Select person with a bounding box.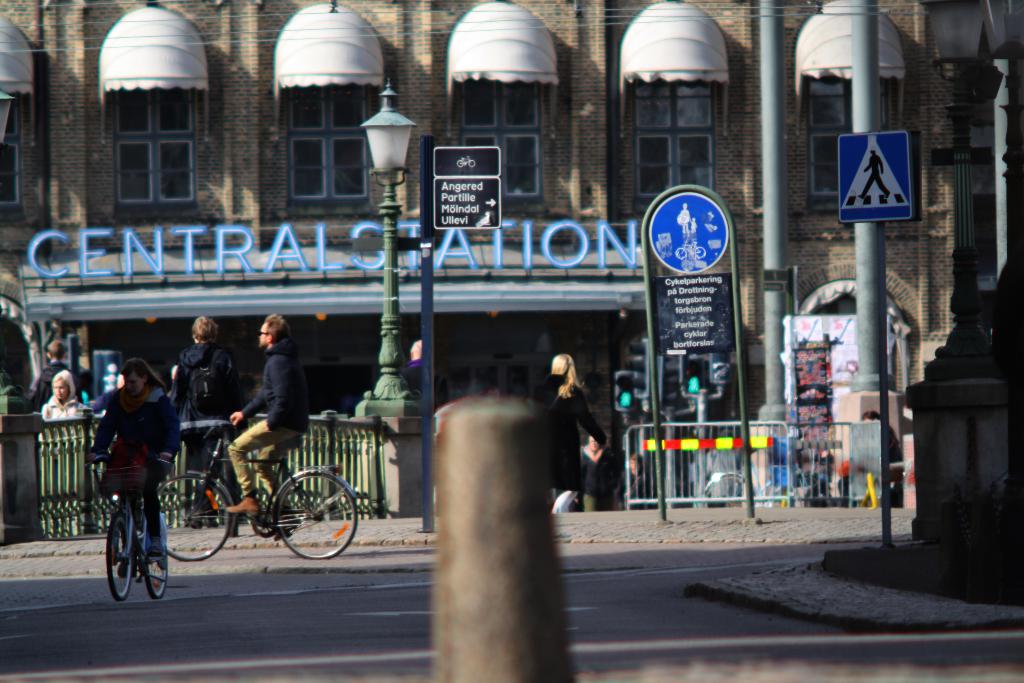
x1=533 y1=352 x2=609 y2=516.
